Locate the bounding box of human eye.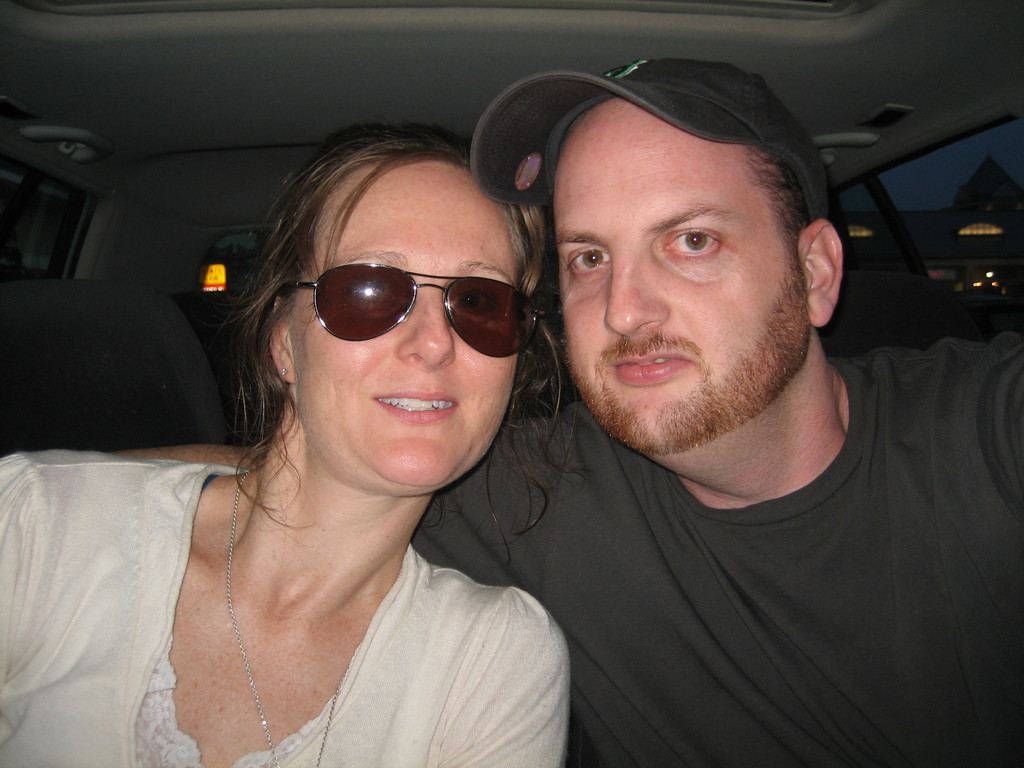
Bounding box: BBox(337, 274, 404, 304).
